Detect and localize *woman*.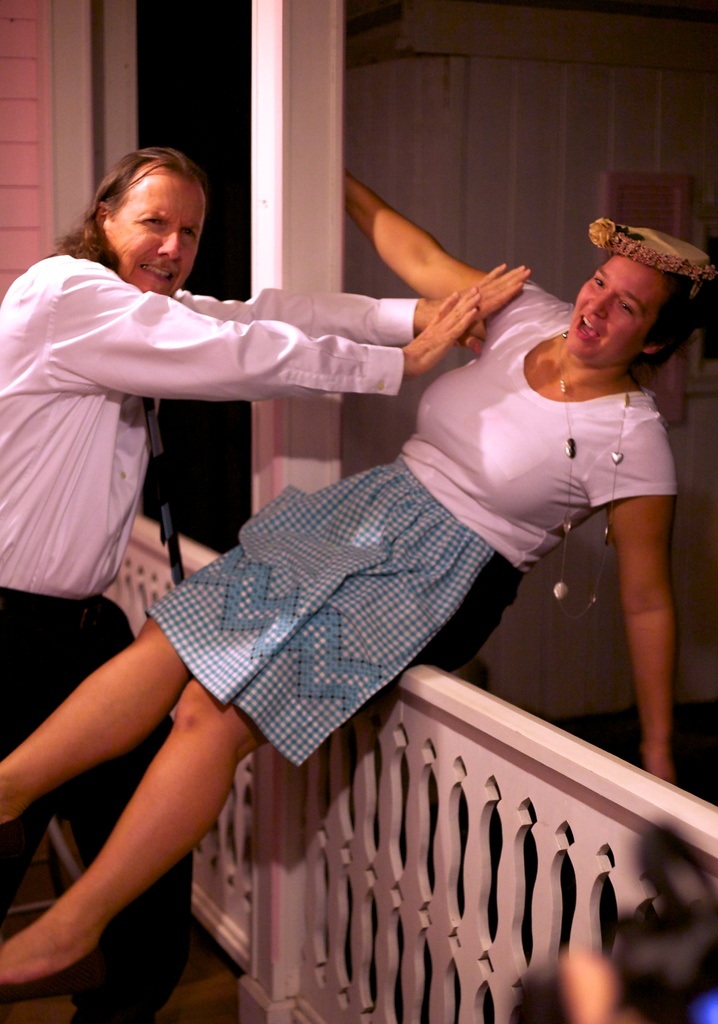
Localized at region(102, 179, 640, 1023).
